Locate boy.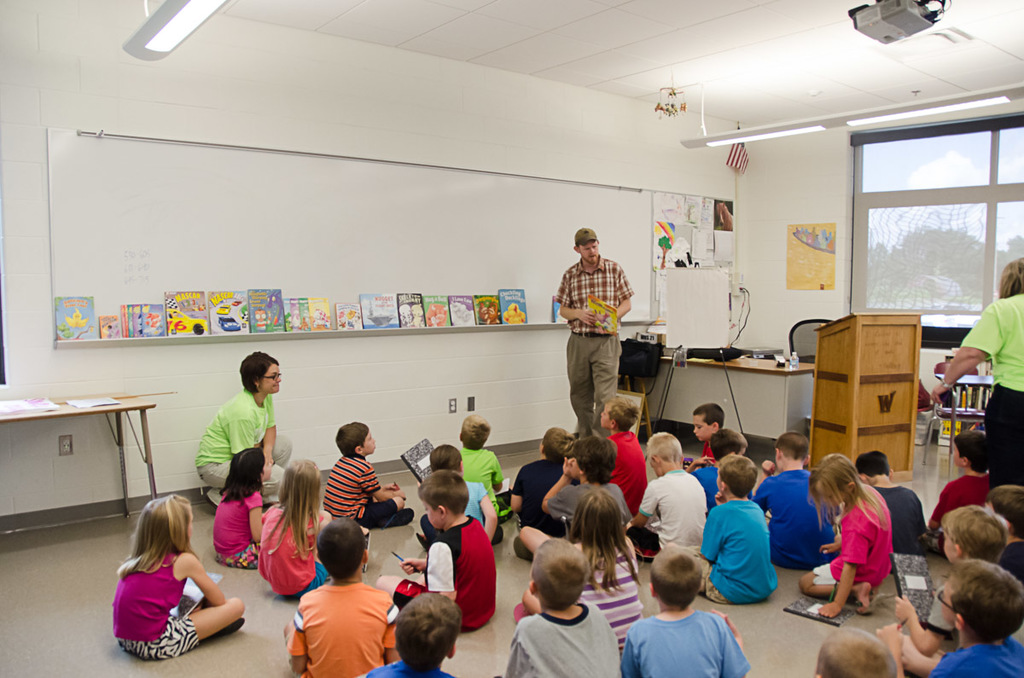
Bounding box: 681:398:719:478.
